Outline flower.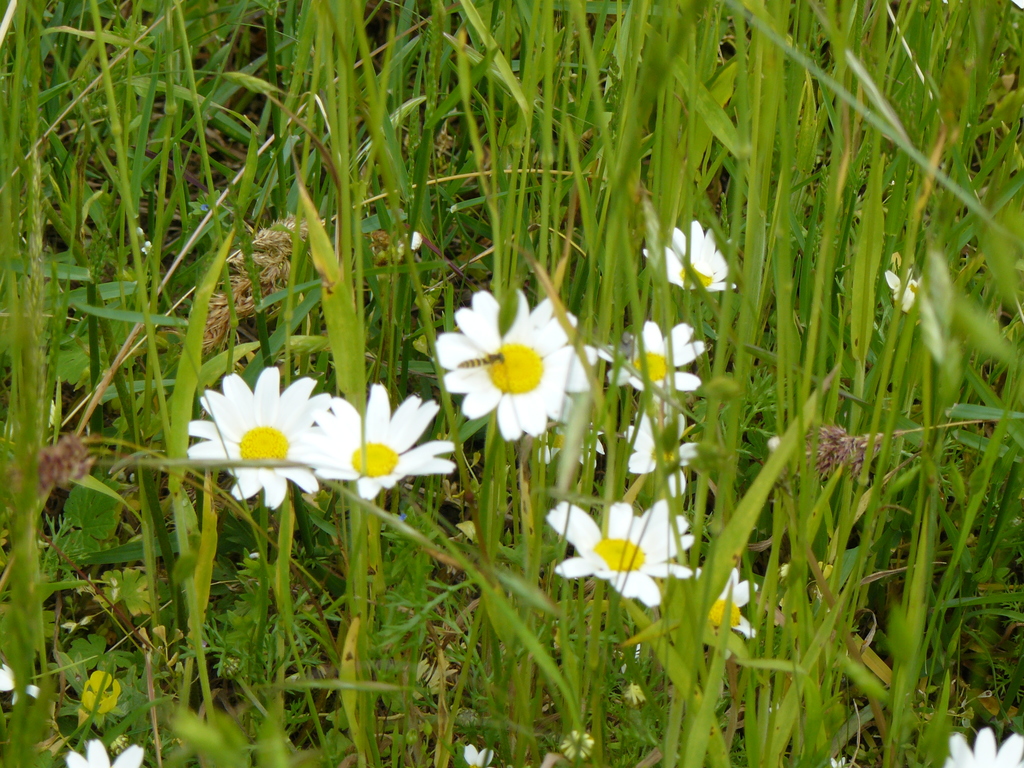
Outline: box=[191, 368, 327, 506].
